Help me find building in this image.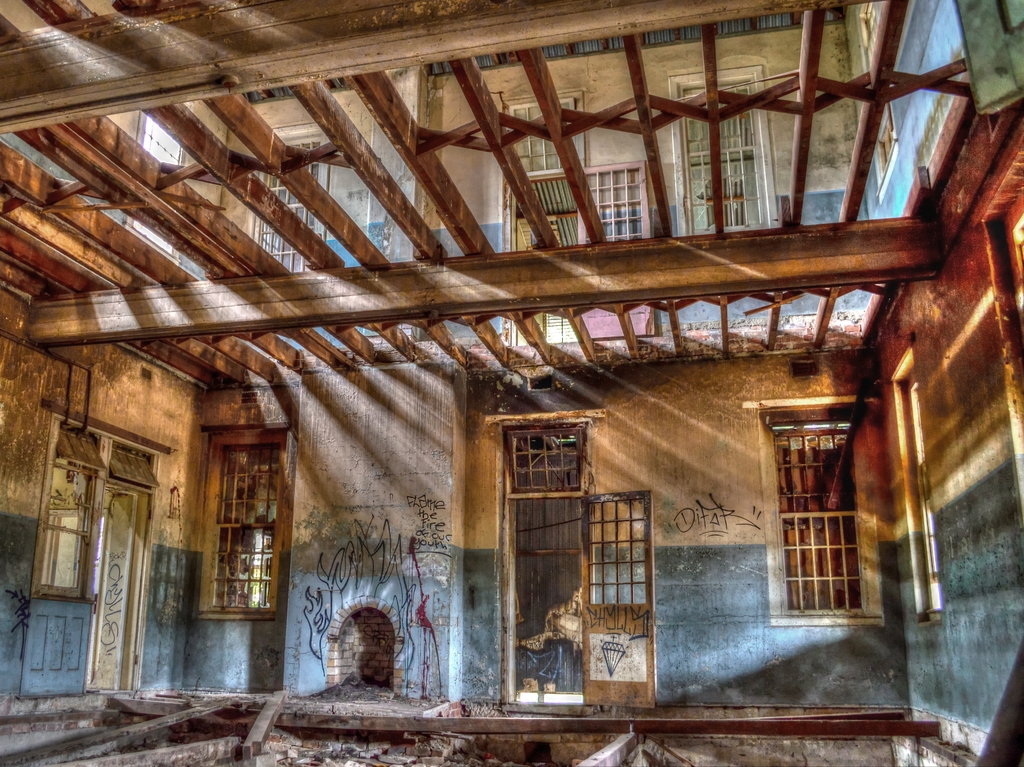
Found it: <box>2,0,1023,766</box>.
